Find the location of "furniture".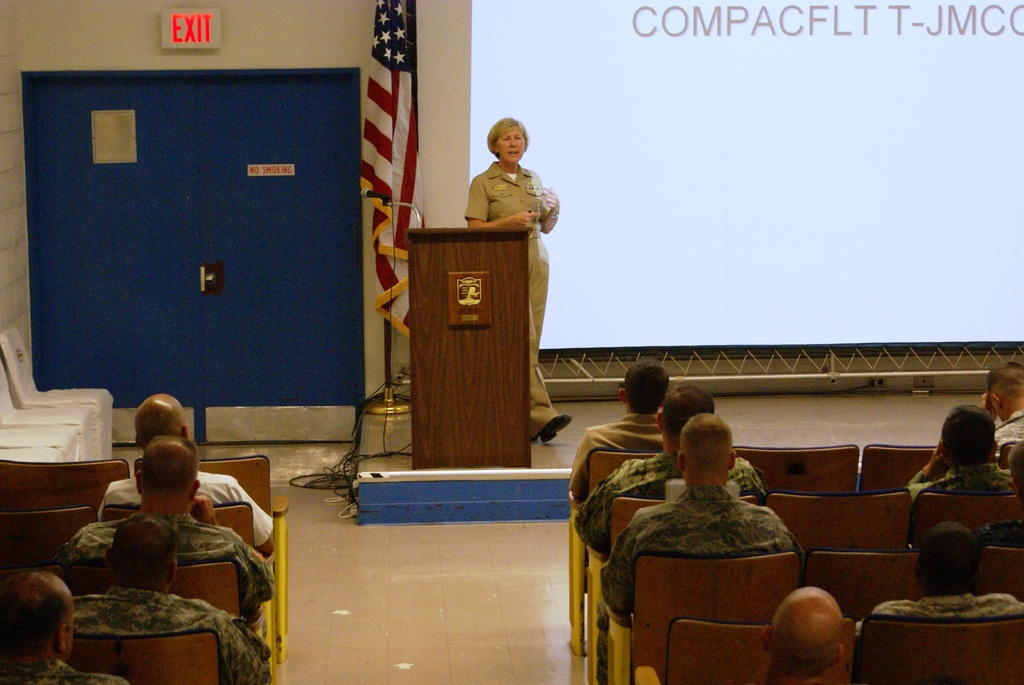
Location: [left=403, top=227, right=534, bottom=466].
